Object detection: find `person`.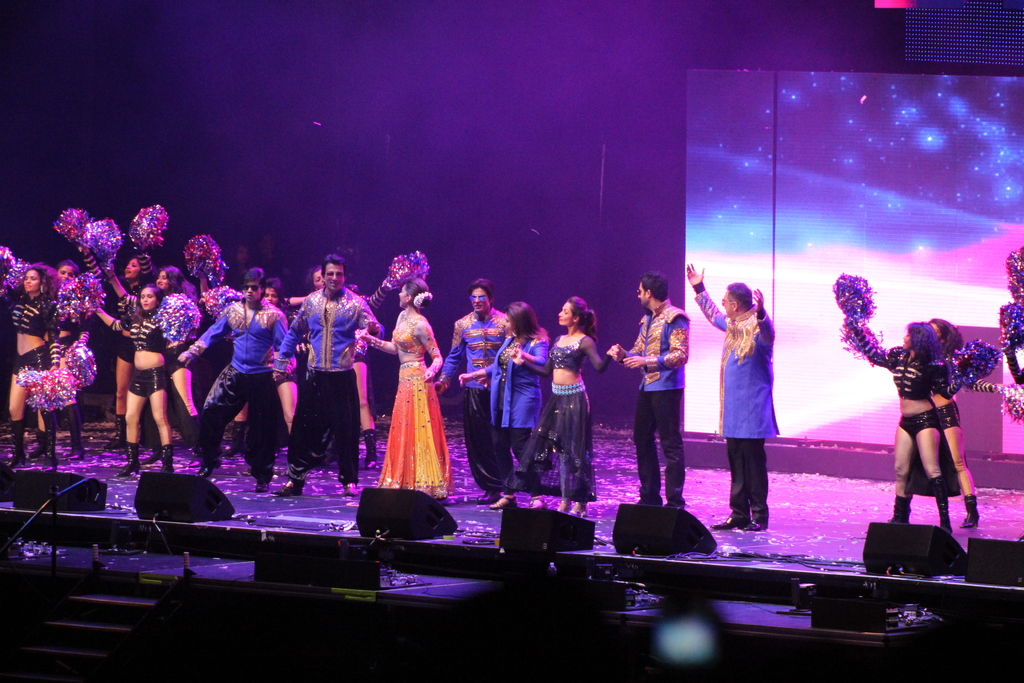
bbox=(607, 268, 692, 503).
